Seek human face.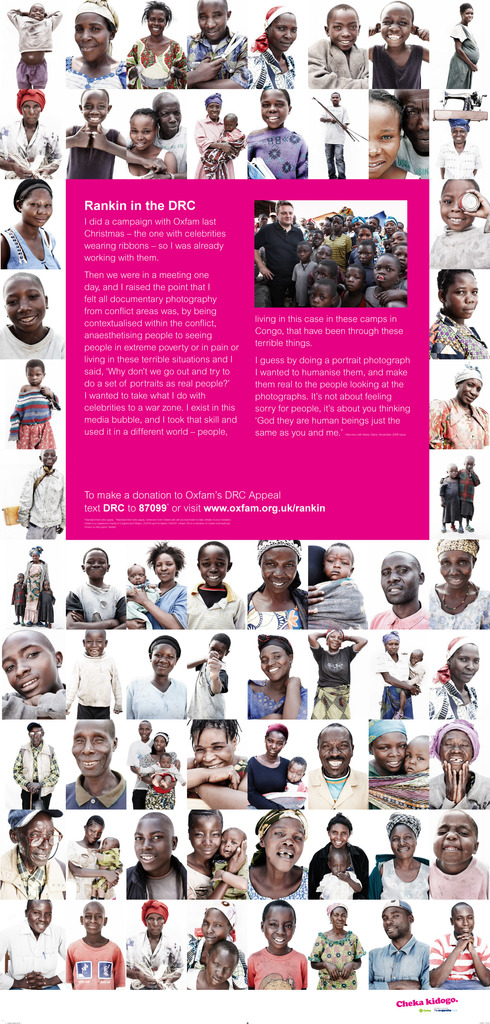
rect(451, 644, 479, 683).
